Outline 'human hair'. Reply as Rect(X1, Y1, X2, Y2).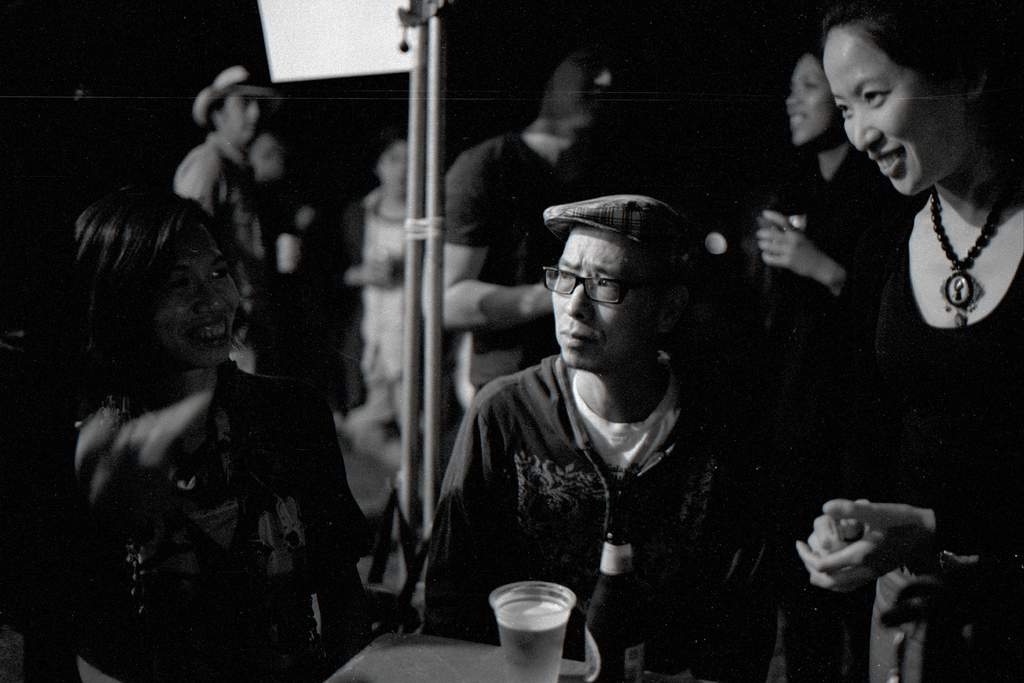
Rect(202, 90, 227, 131).
